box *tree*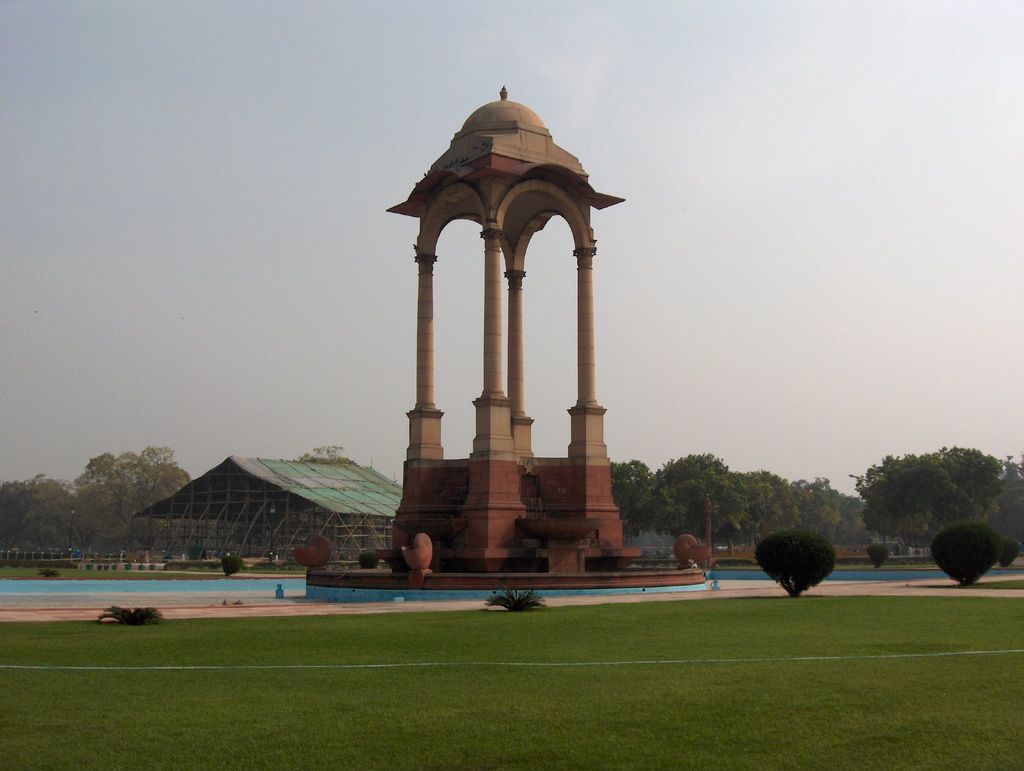
[left=294, top=441, right=356, bottom=462]
